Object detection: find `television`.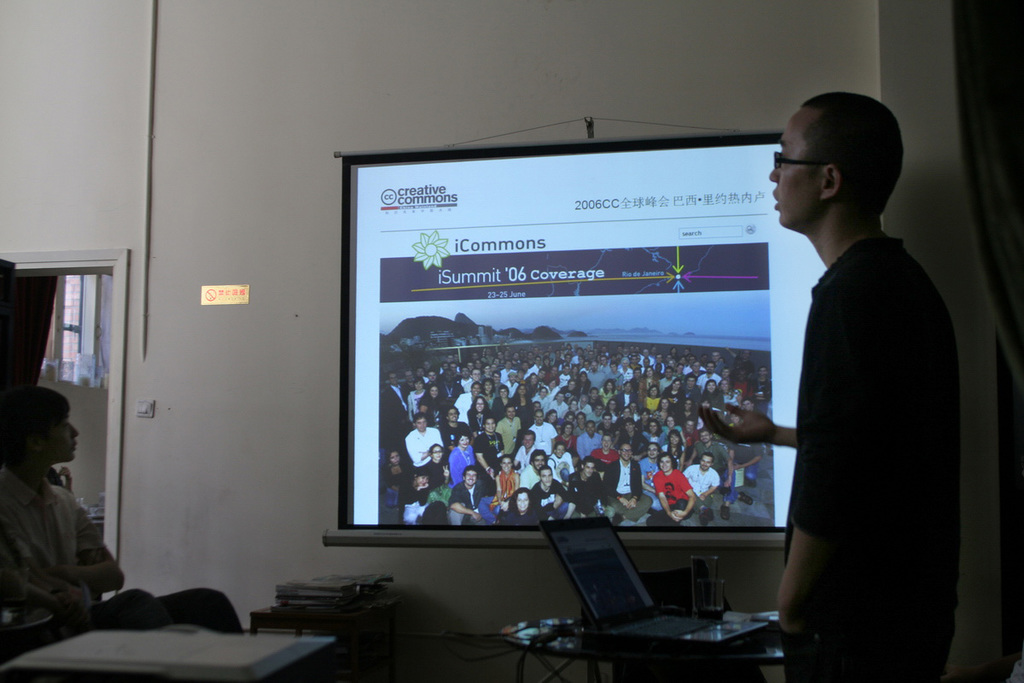
335 153 854 657.
